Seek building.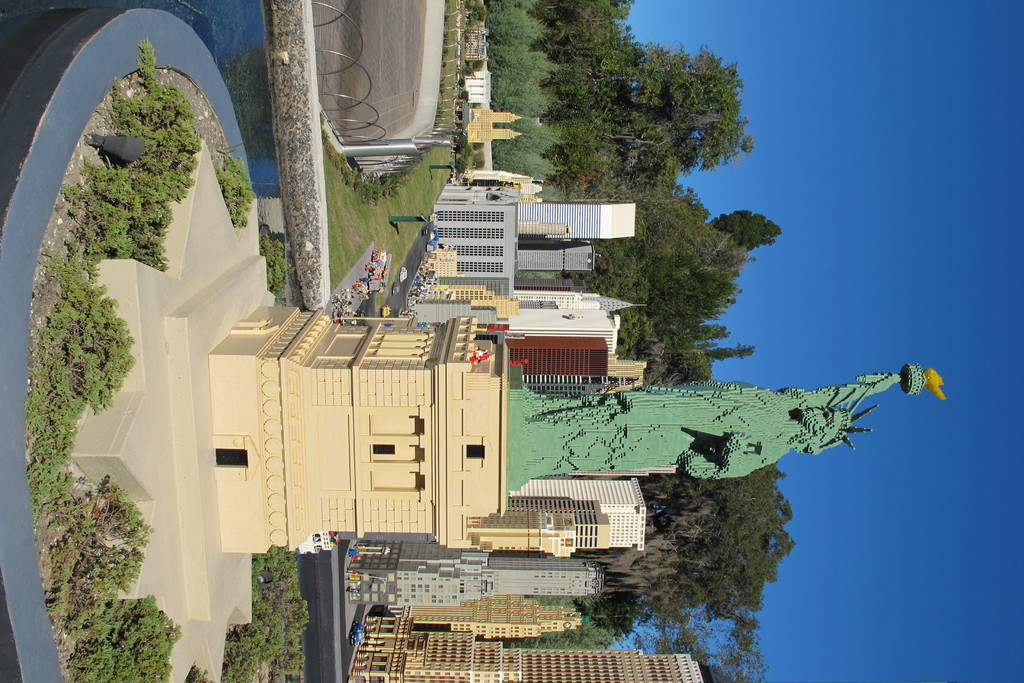
<box>468,67,495,103</box>.
